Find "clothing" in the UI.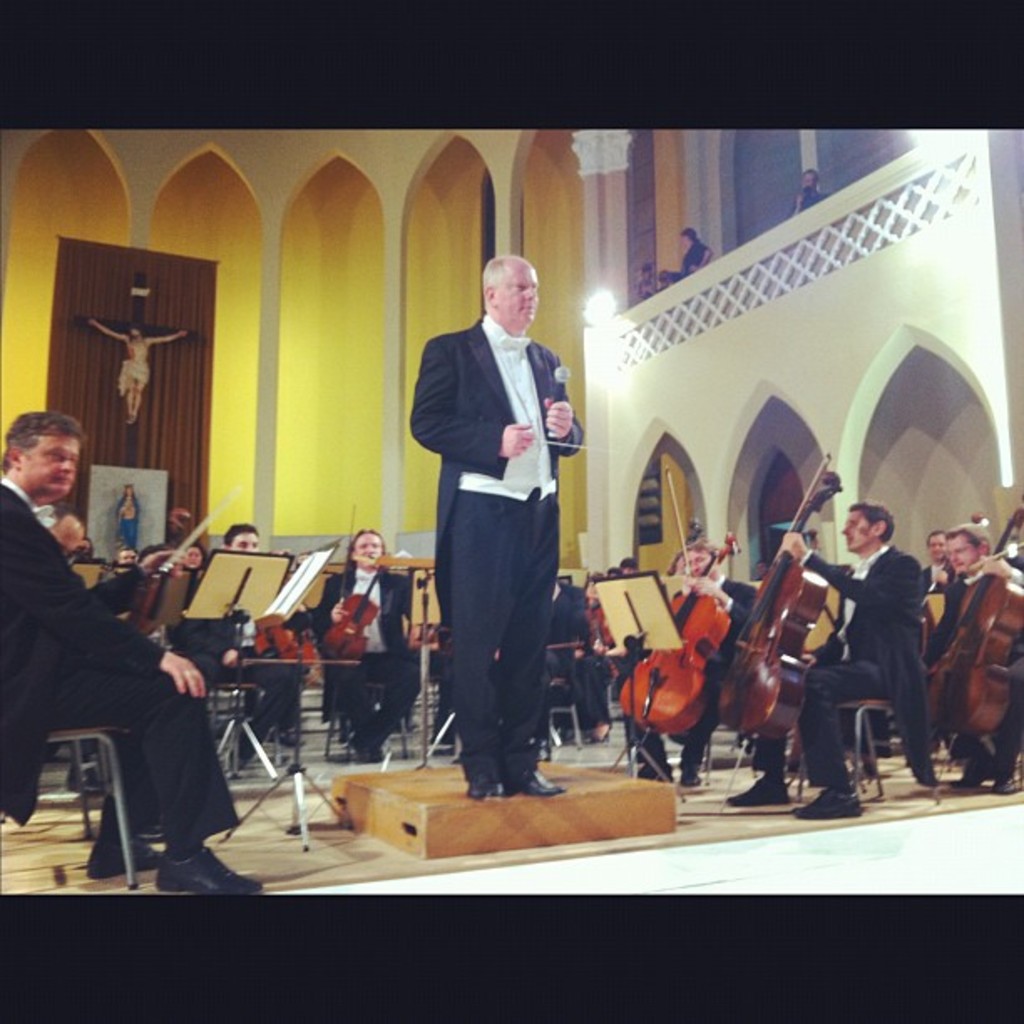
UI element at {"x1": 791, "y1": 191, "x2": 830, "y2": 209}.
